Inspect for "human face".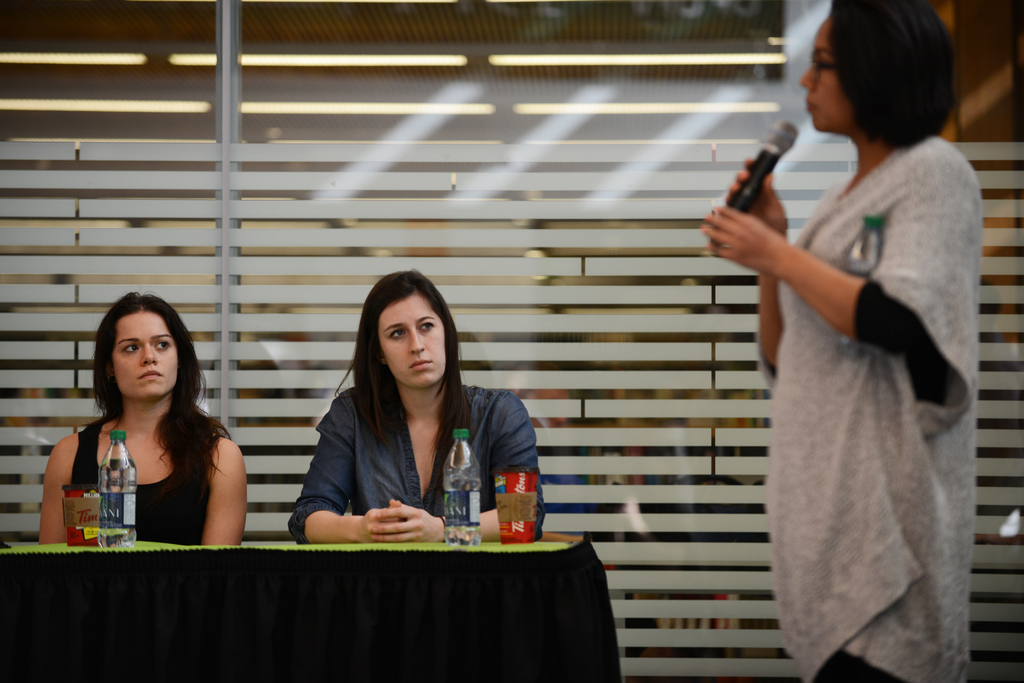
Inspection: 111 312 177 397.
